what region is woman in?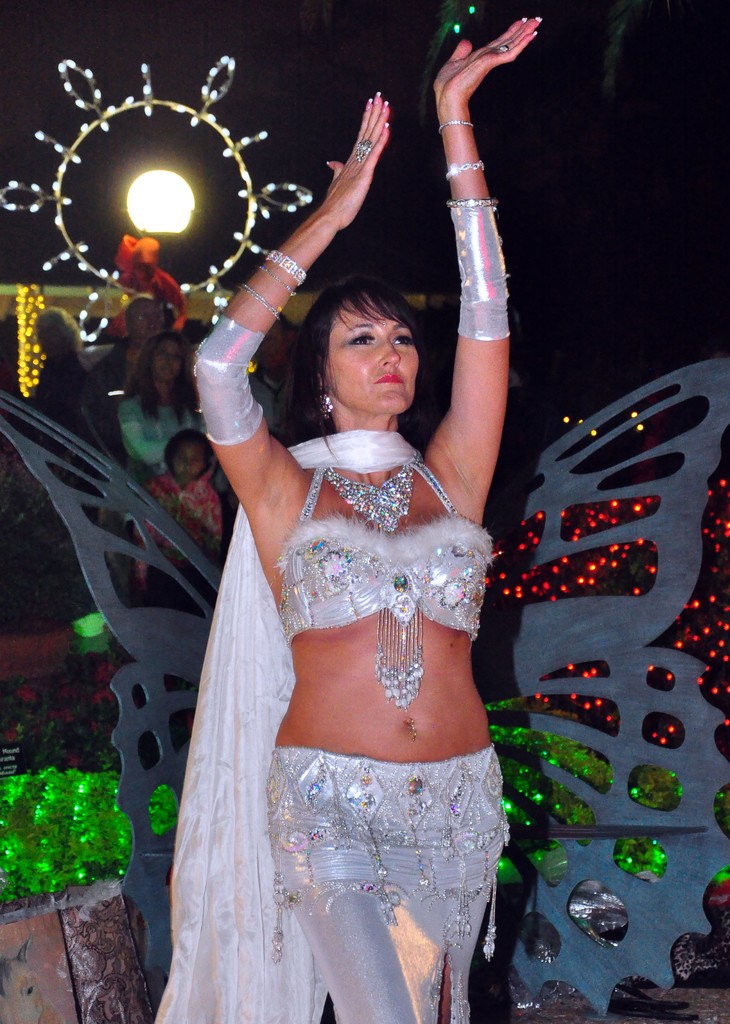
22:298:117:439.
